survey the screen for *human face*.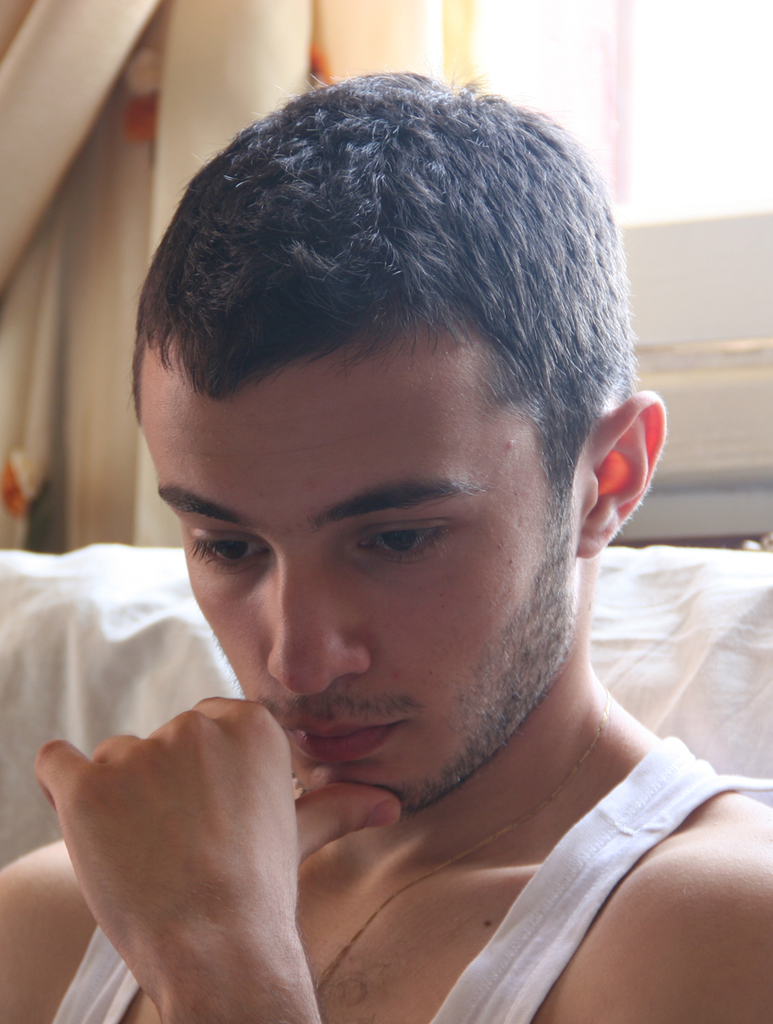
Survey found: bbox(139, 347, 580, 814).
